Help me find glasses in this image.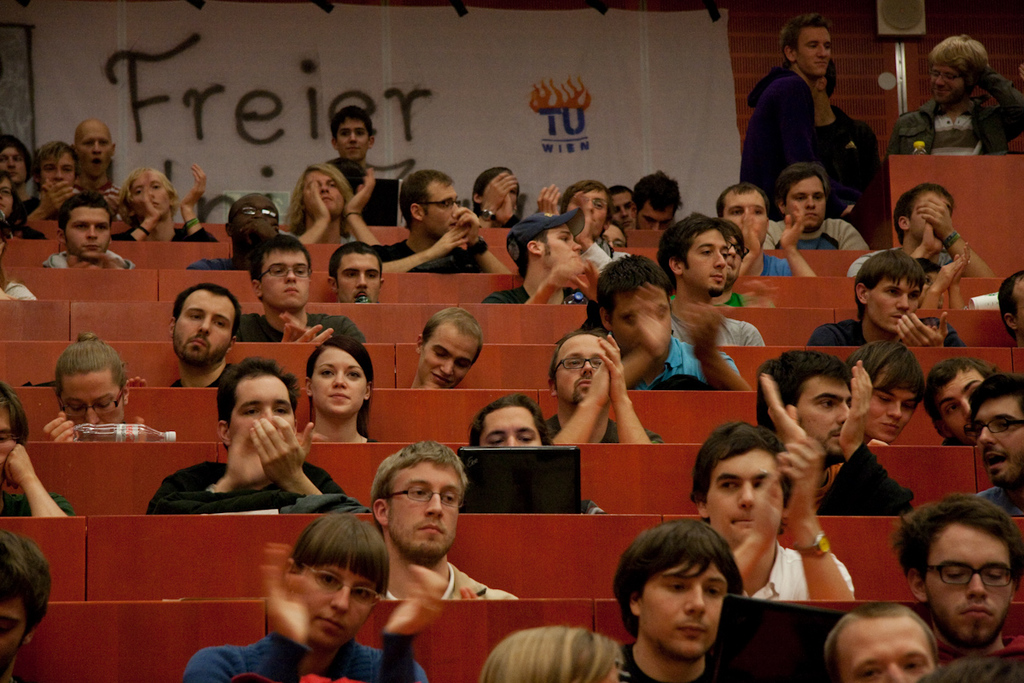
Found it: locate(920, 560, 1015, 589).
